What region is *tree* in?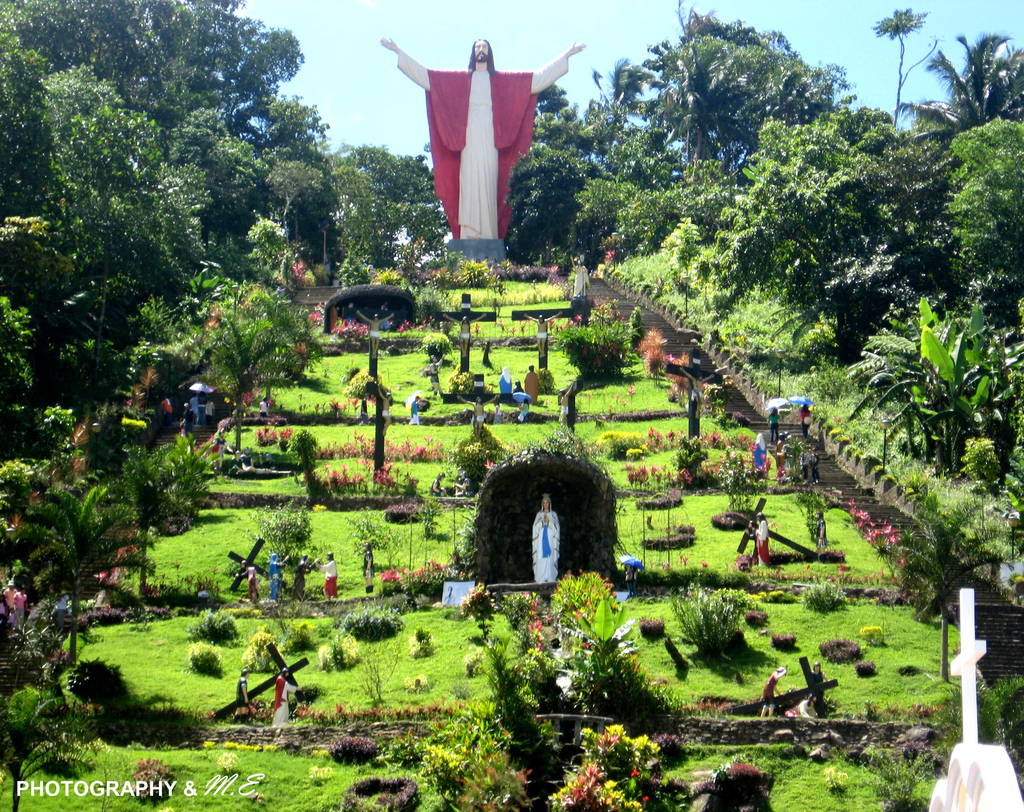
l=895, t=491, r=1018, b=676.
